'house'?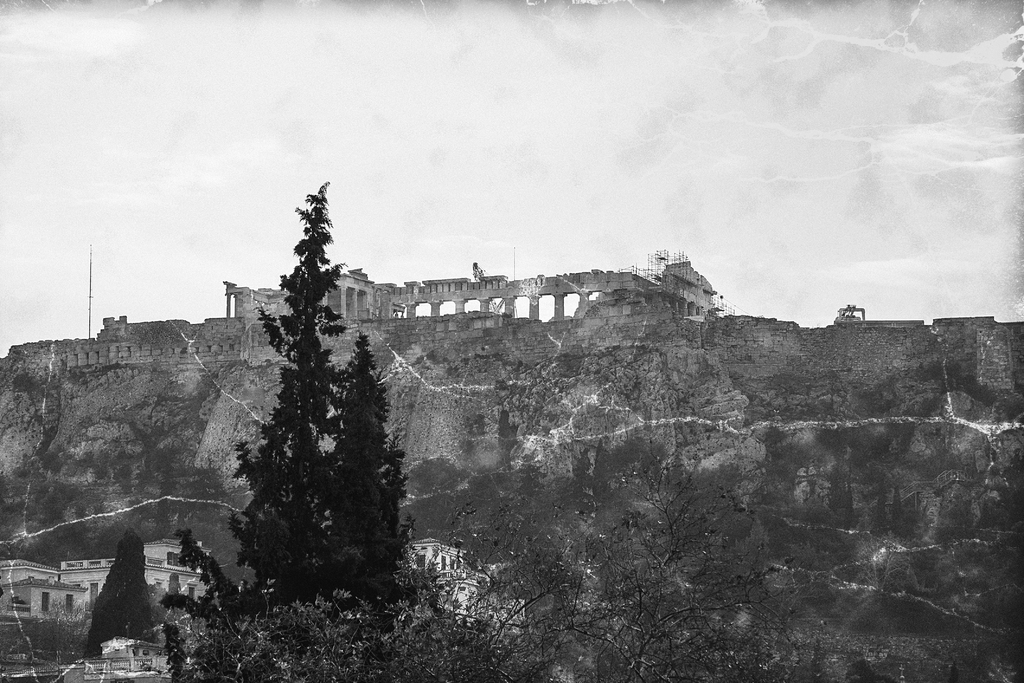
detection(0, 531, 275, 682)
